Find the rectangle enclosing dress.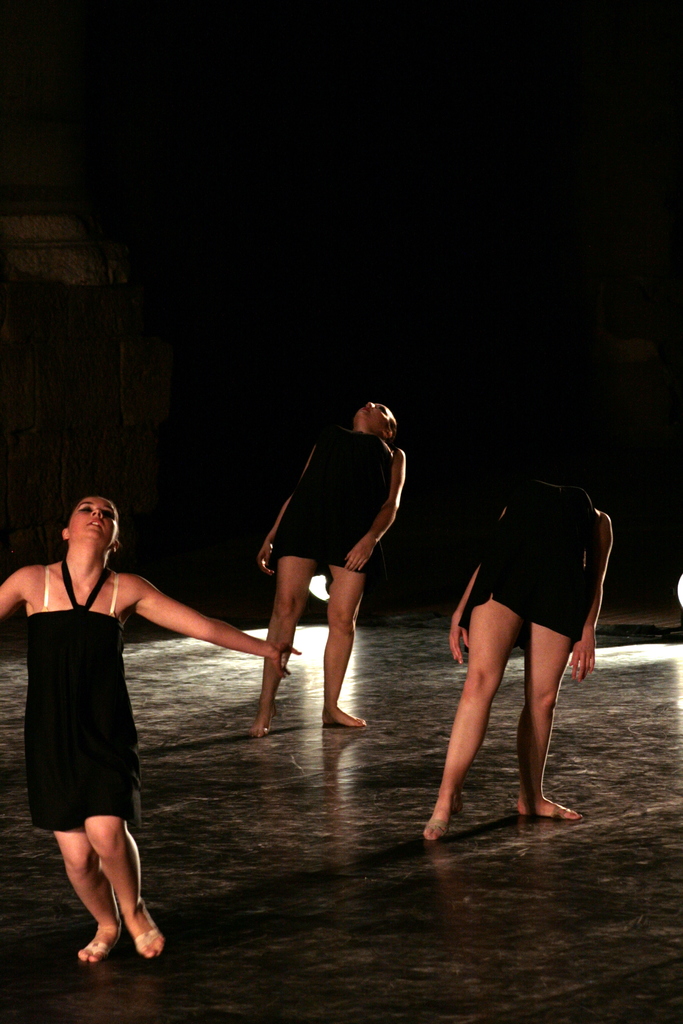
[463, 494, 604, 648].
